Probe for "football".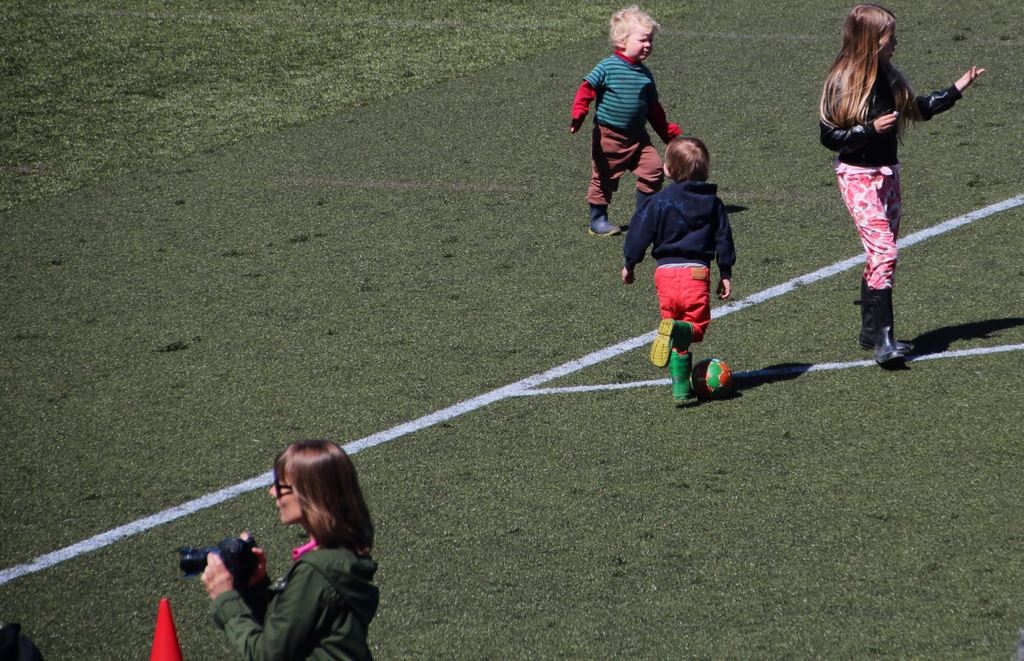
Probe result: bbox=[693, 359, 730, 396].
